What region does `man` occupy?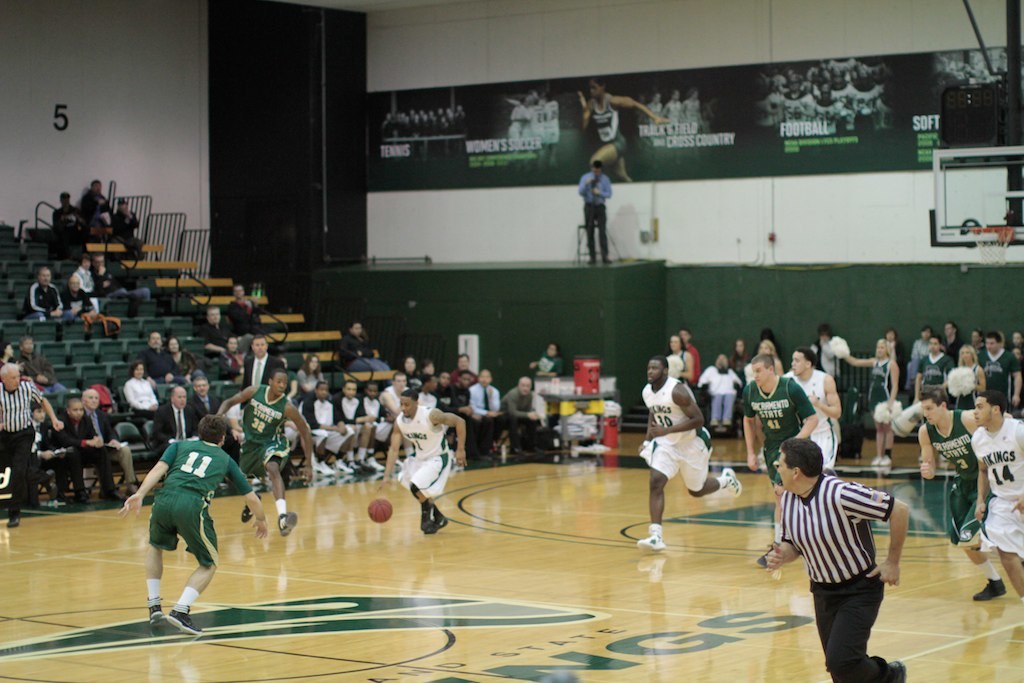
box=[231, 283, 264, 338].
